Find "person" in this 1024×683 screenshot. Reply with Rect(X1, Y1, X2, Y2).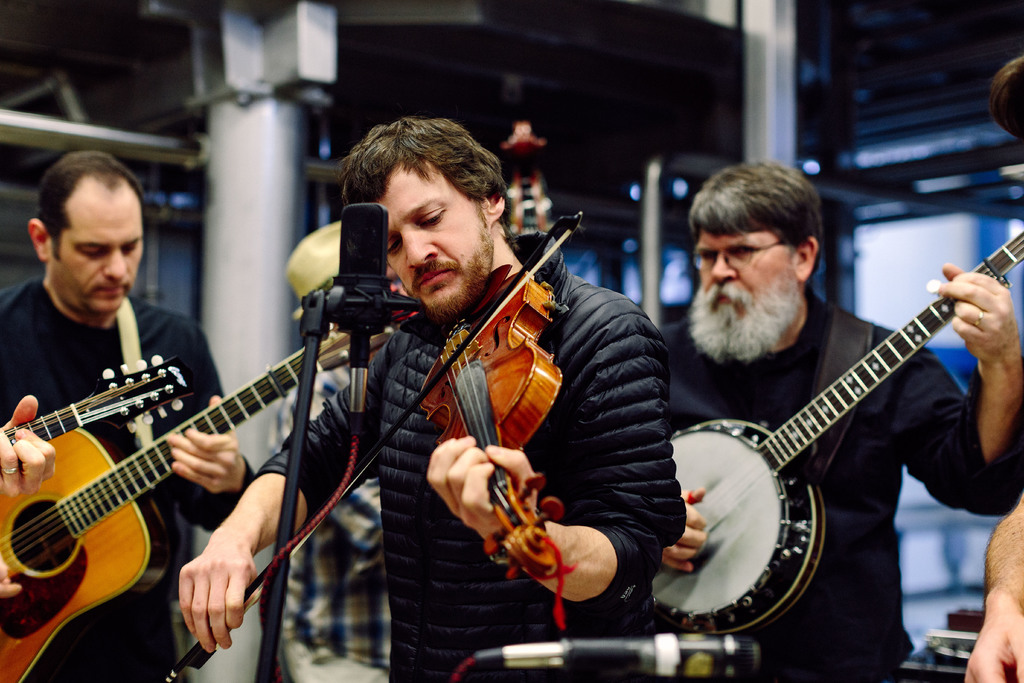
Rect(650, 158, 1023, 682).
